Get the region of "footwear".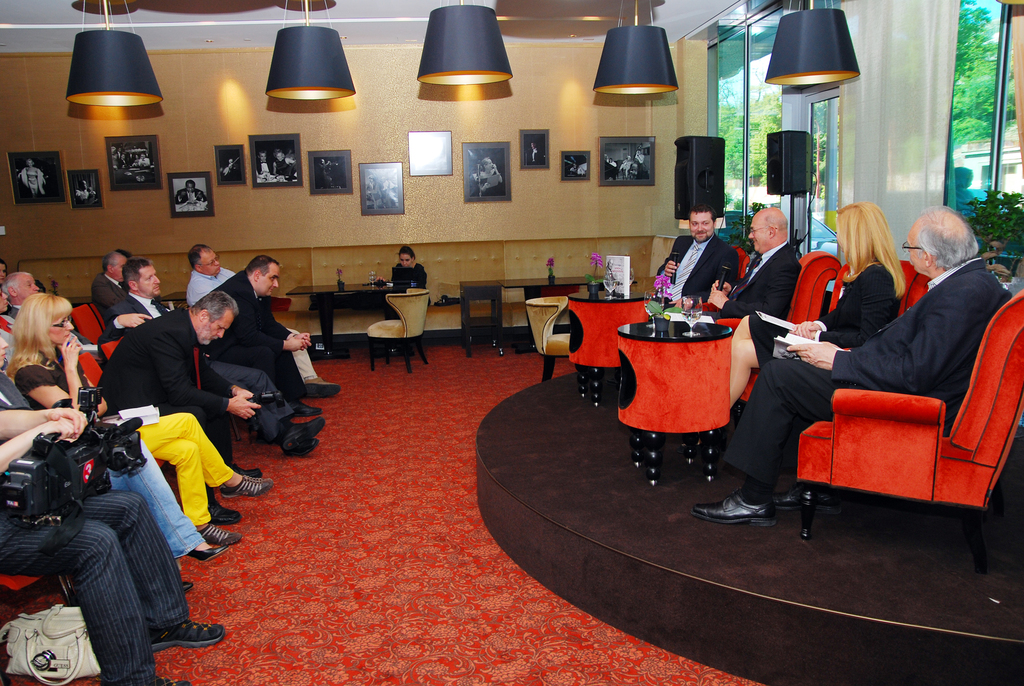
<region>209, 495, 243, 525</region>.
